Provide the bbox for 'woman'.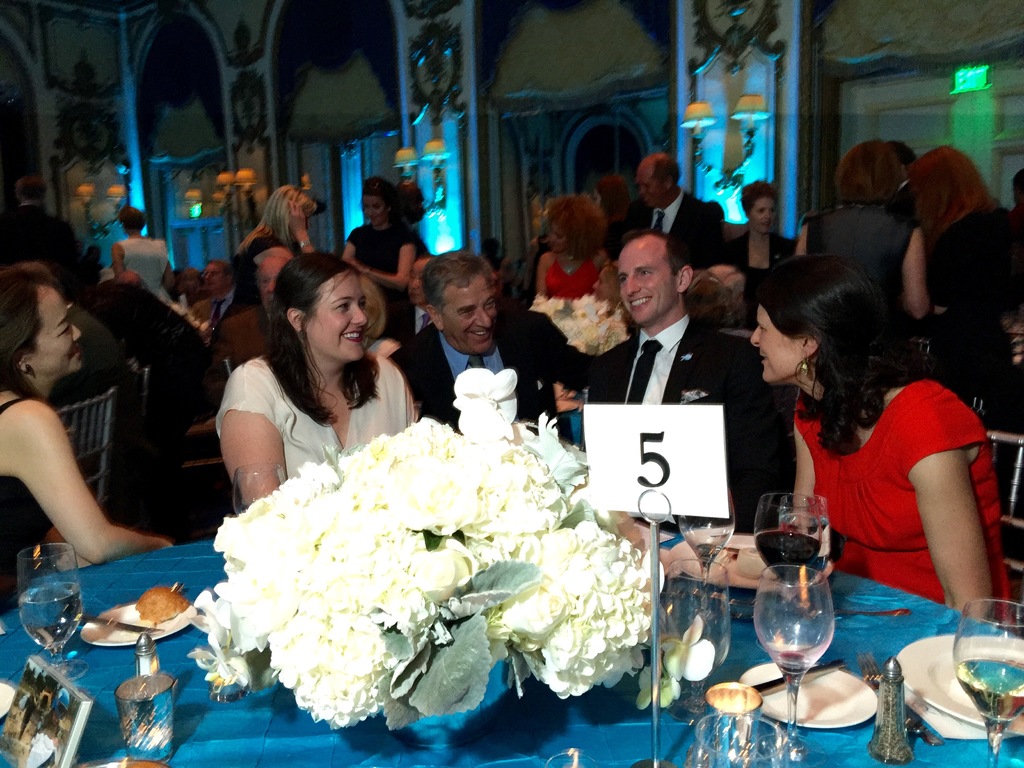
bbox=[190, 259, 416, 513].
